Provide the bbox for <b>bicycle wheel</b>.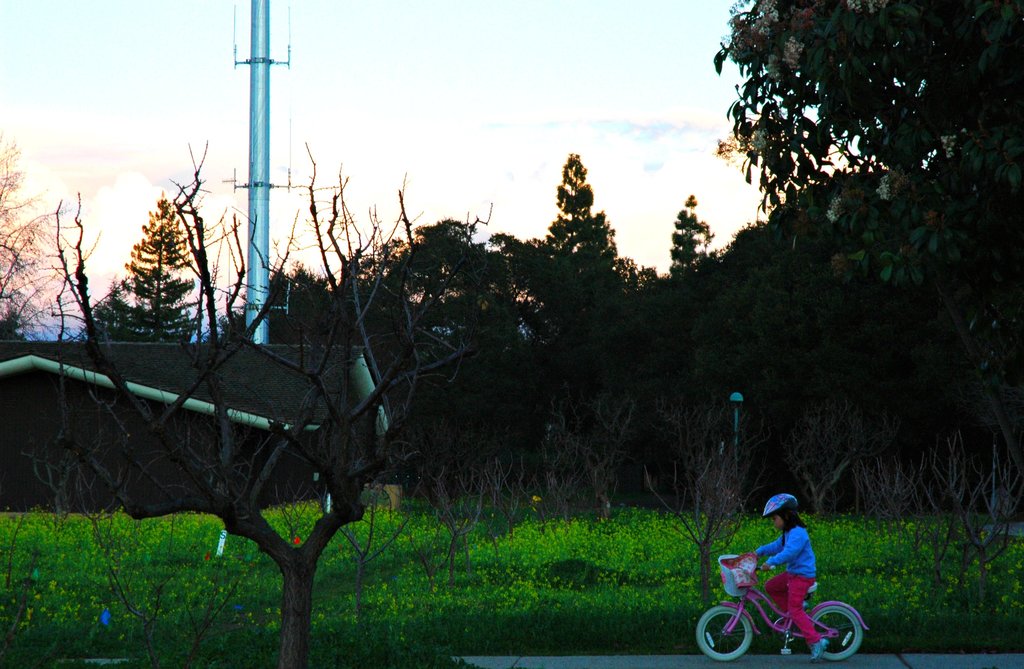
<bbox>698, 607, 751, 660</bbox>.
